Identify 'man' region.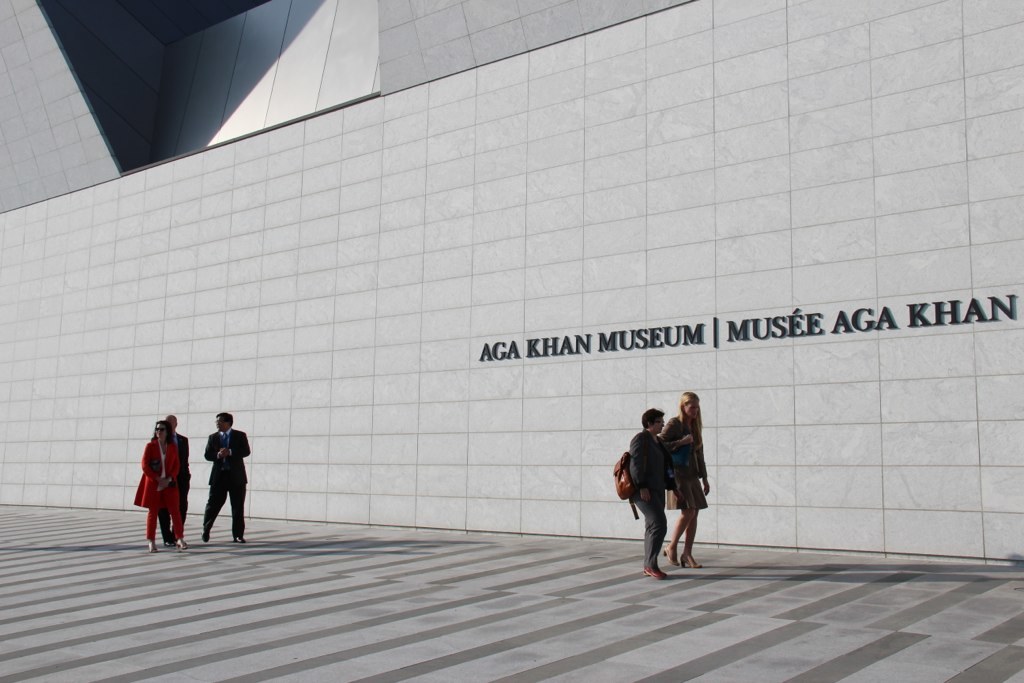
Region: bbox=[201, 413, 250, 545].
